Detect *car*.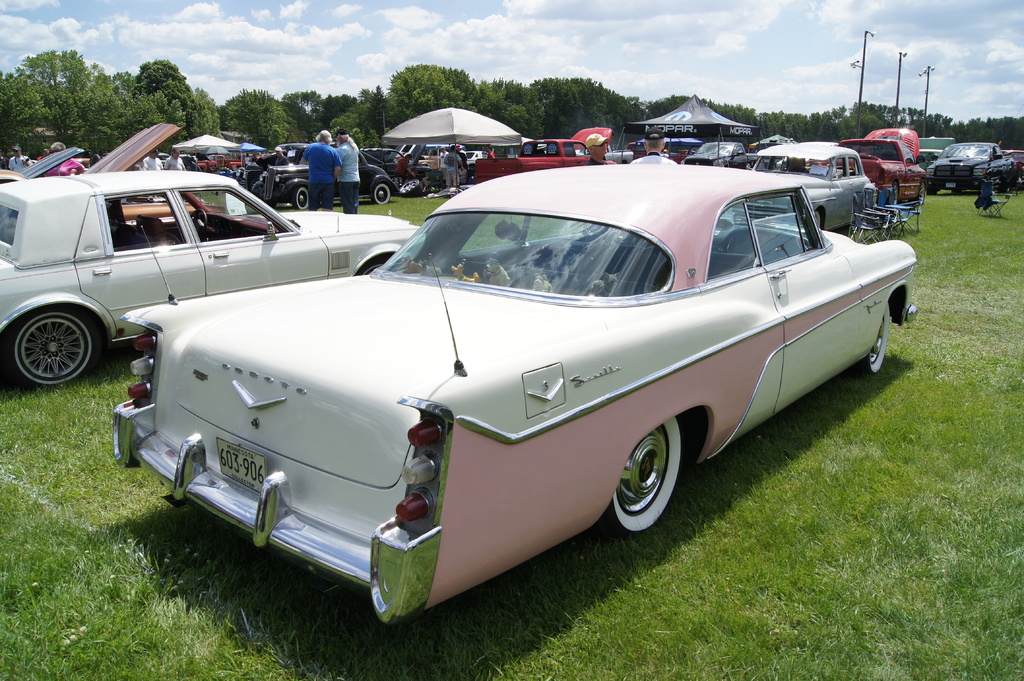
Detected at l=101, t=120, r=230, b=225.
